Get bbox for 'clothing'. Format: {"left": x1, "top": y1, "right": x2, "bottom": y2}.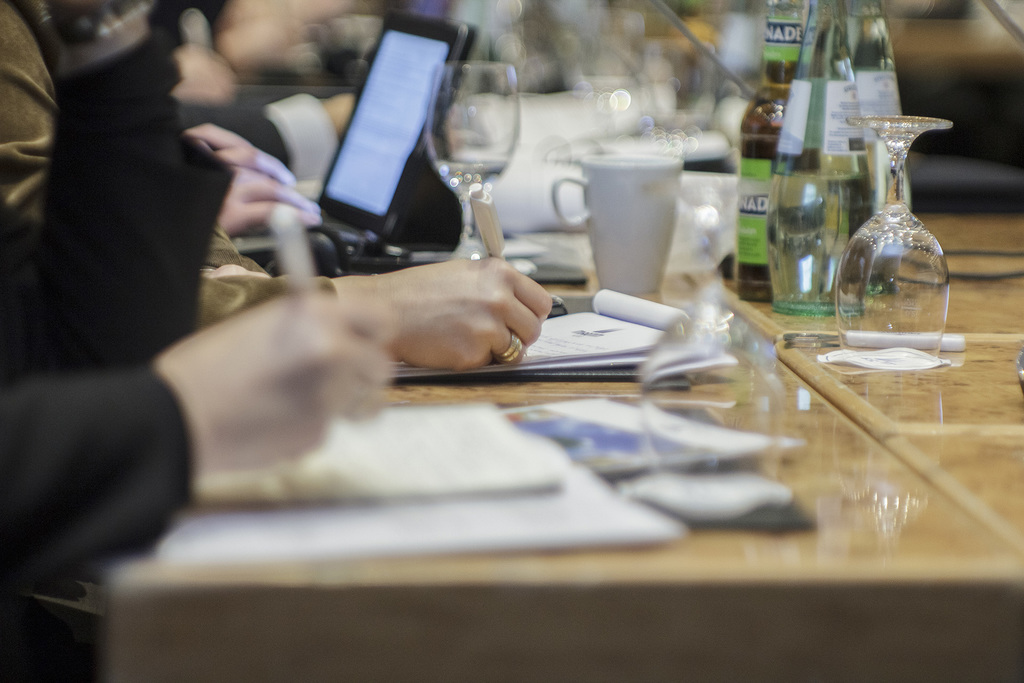
{"left": 0, "top": 359, "right": 193, "bottom": 610}.
